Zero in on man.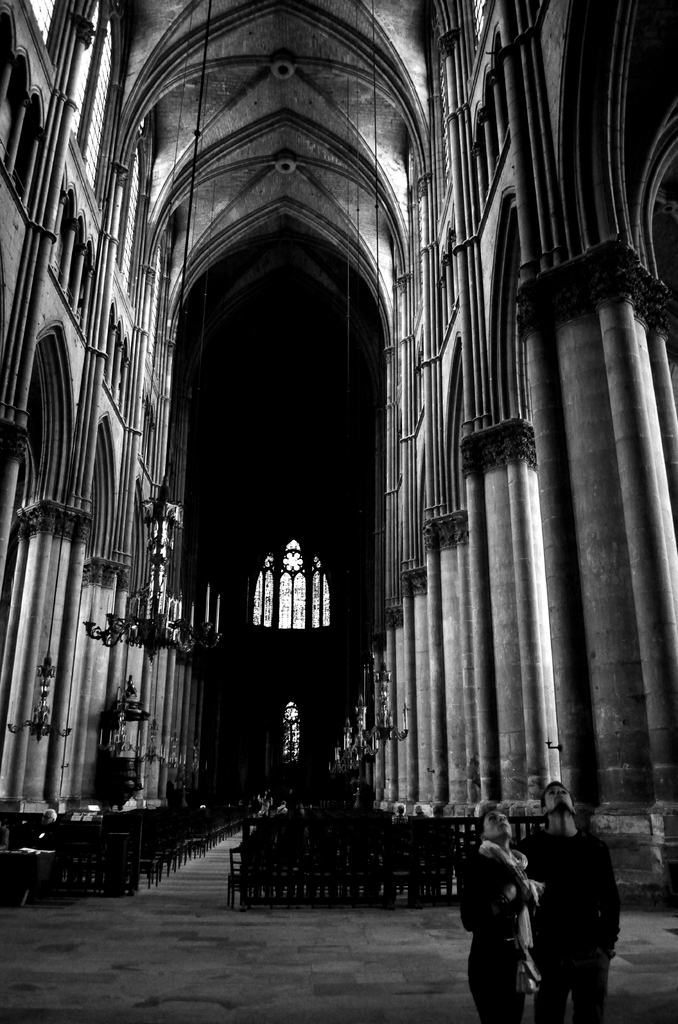
Zeroed in: x1=519, y1=775, x2=620, y2=1021.
